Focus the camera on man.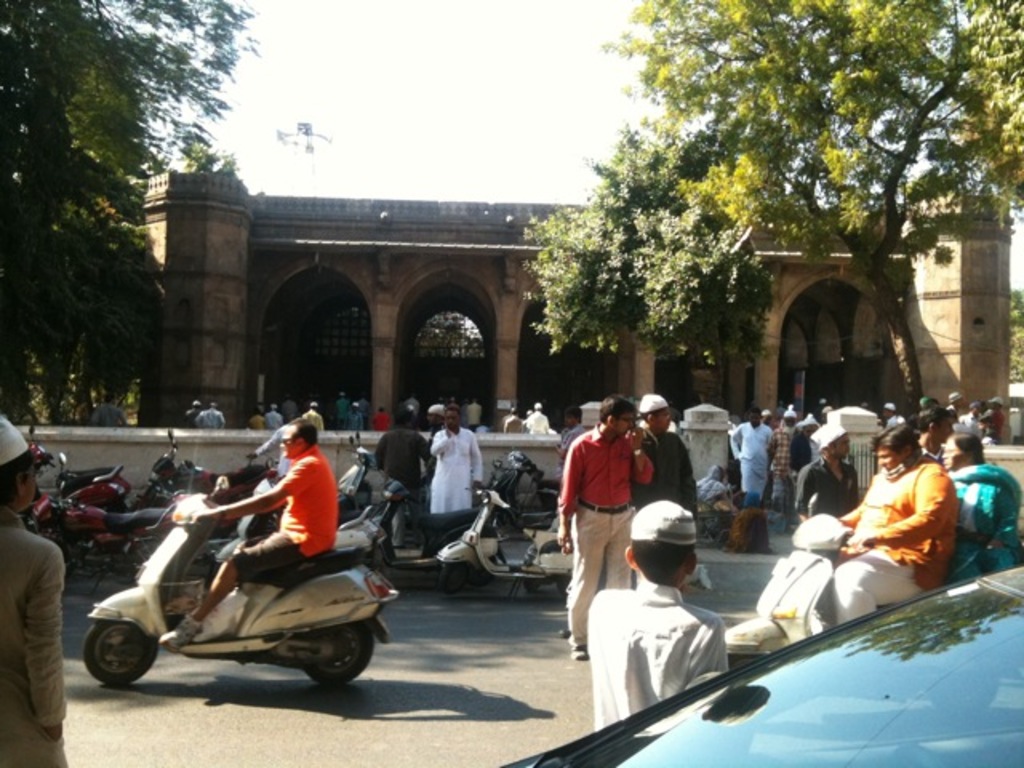
Focus region: (922,387,946,419).
